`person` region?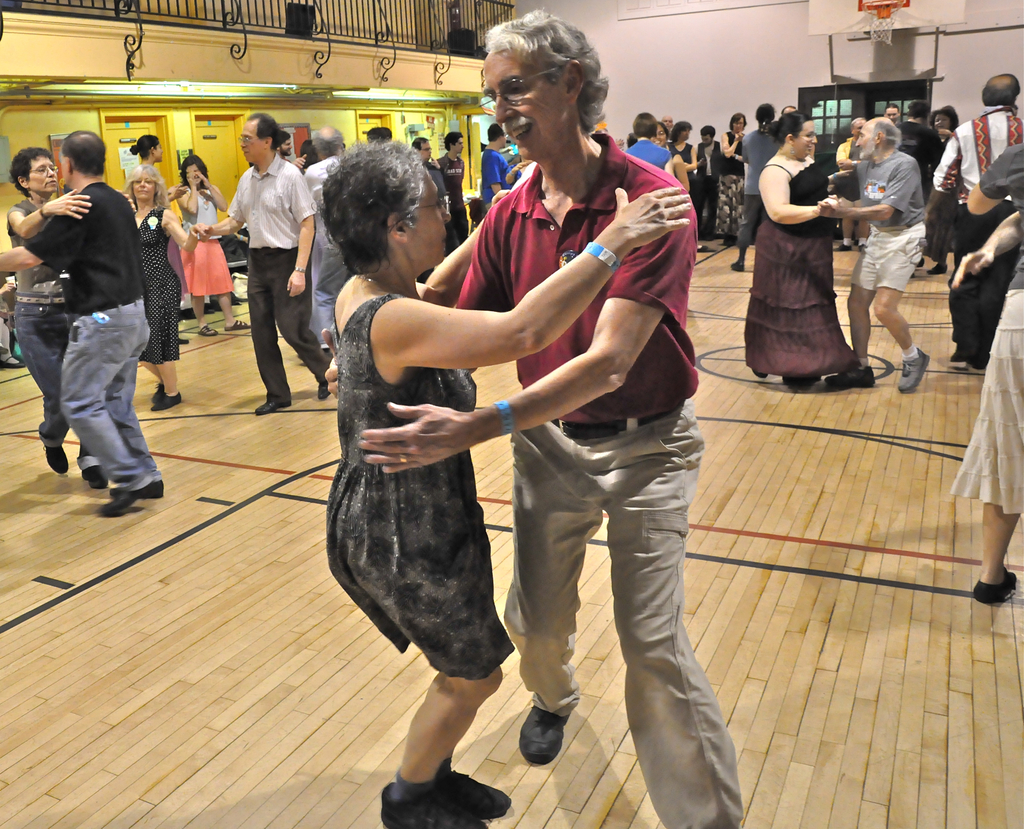
bbox=(929, 106, 960, 275)
